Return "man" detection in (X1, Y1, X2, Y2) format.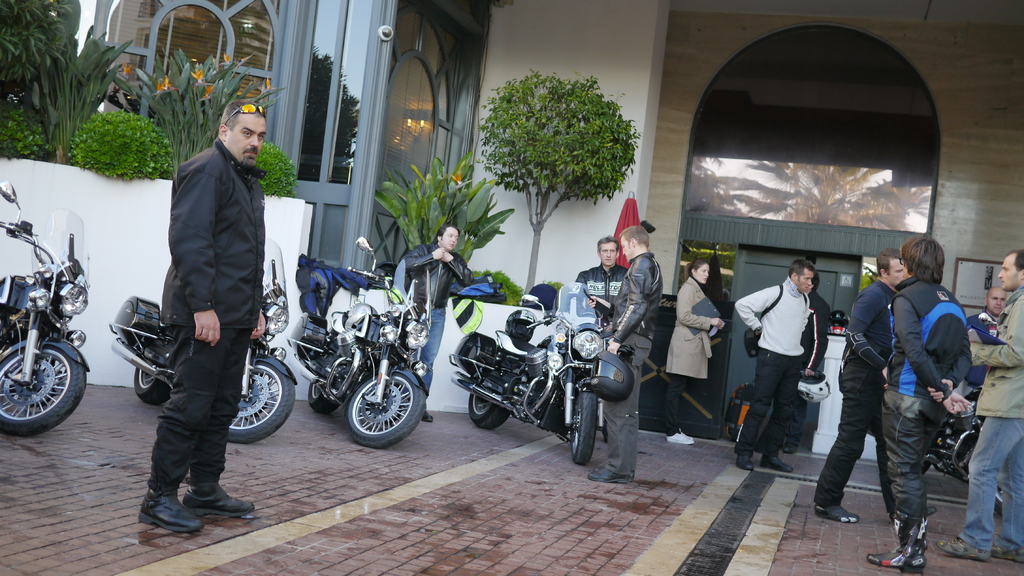
(730, 257, 811, 477).
